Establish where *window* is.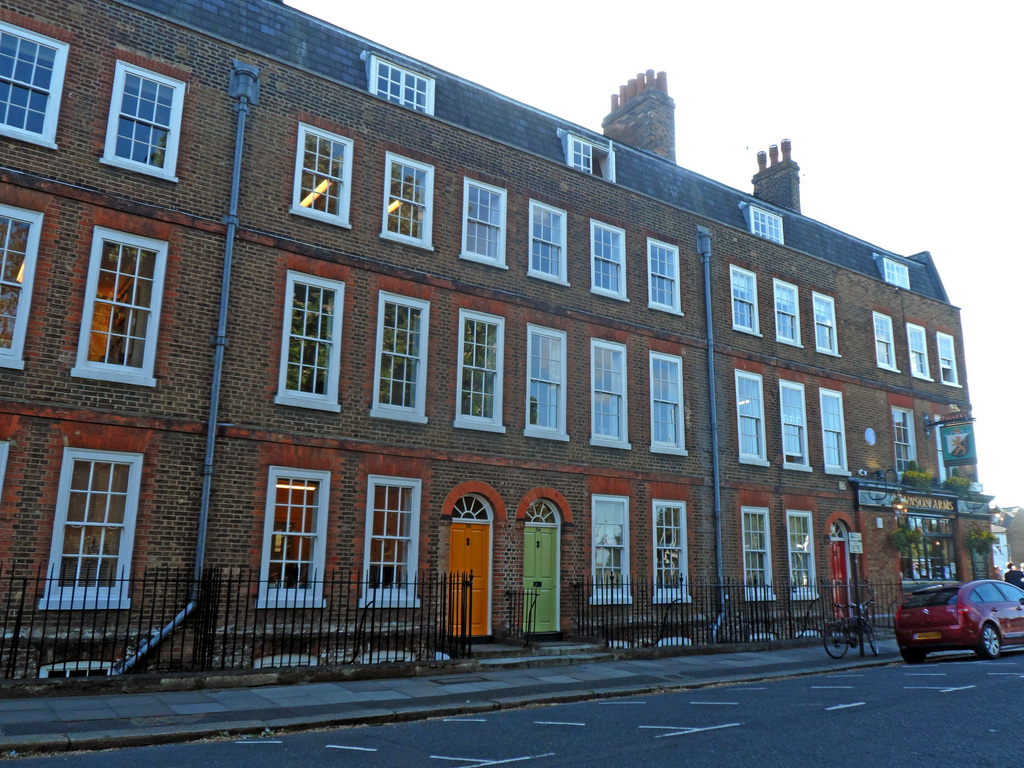
Established at x1=593 y1=492 x2=630 y2=611.
